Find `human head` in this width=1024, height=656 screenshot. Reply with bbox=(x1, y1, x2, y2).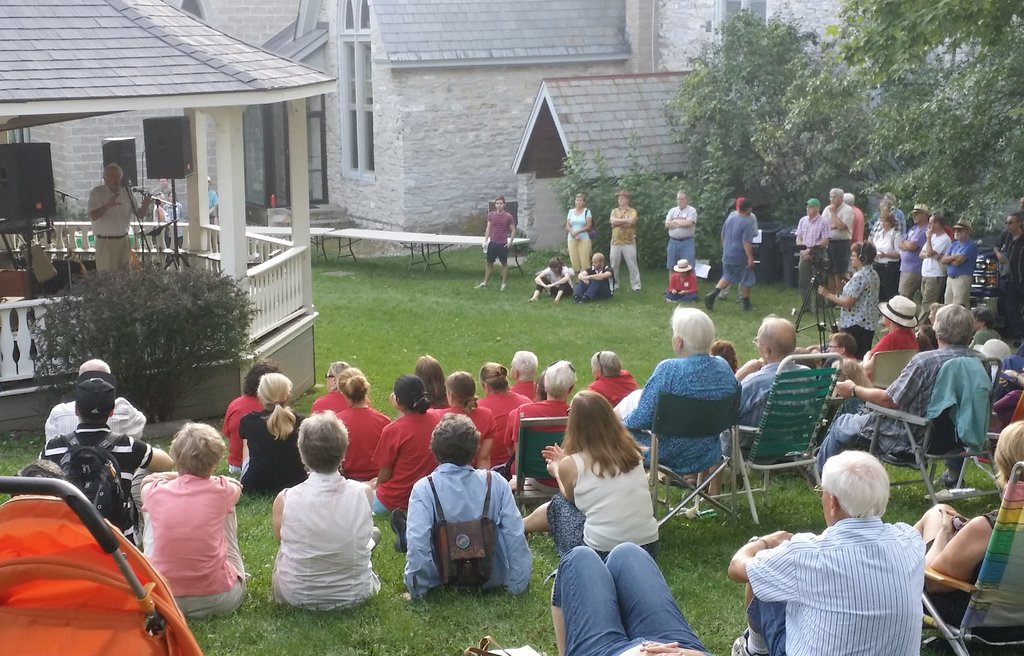
bbox=(677, 260, 687, 278).
